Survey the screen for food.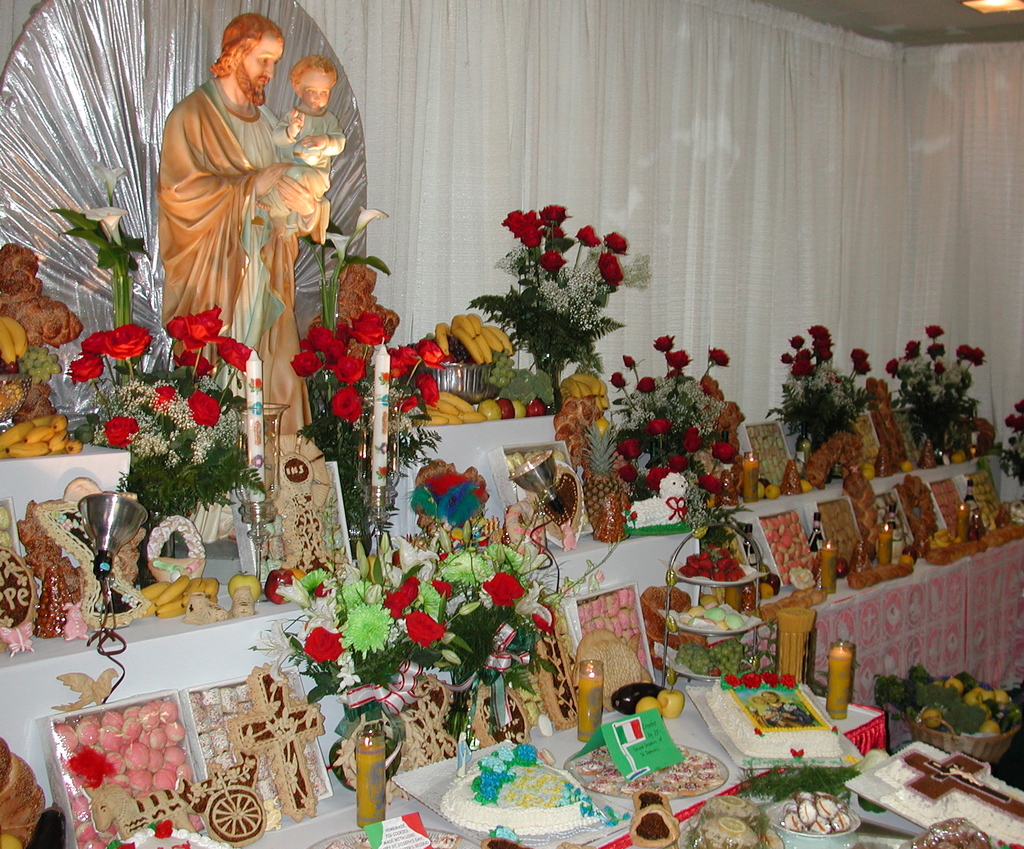
Survey found: {"x1": 229, "y1": 573, "x2": 261, "y2": 601}.
